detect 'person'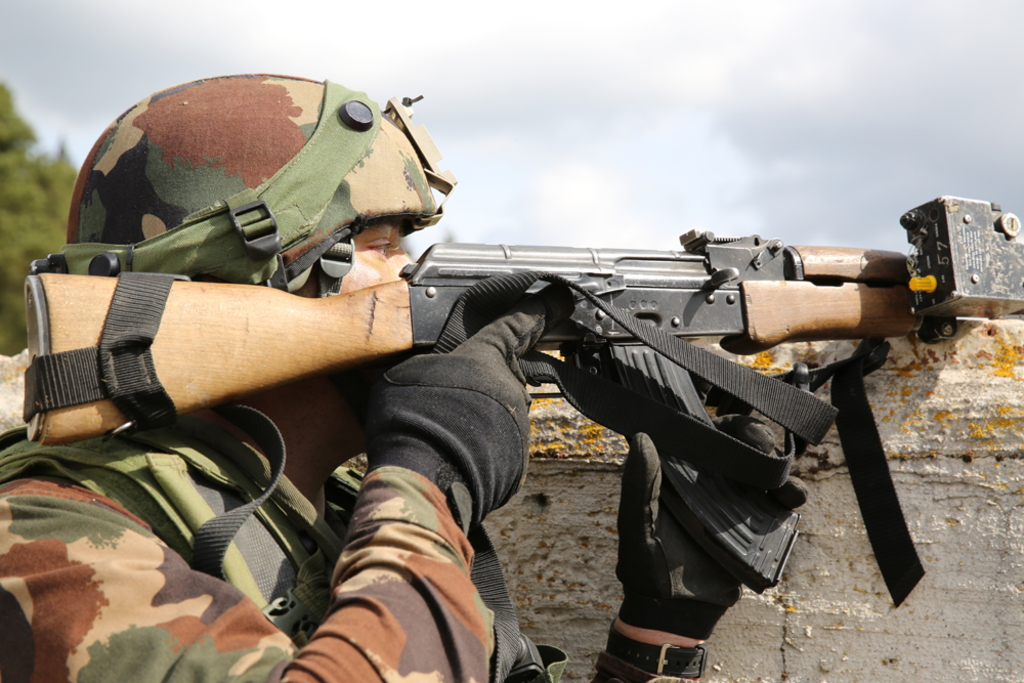
(x1=119, y1=66, x2=868, y2=682)
